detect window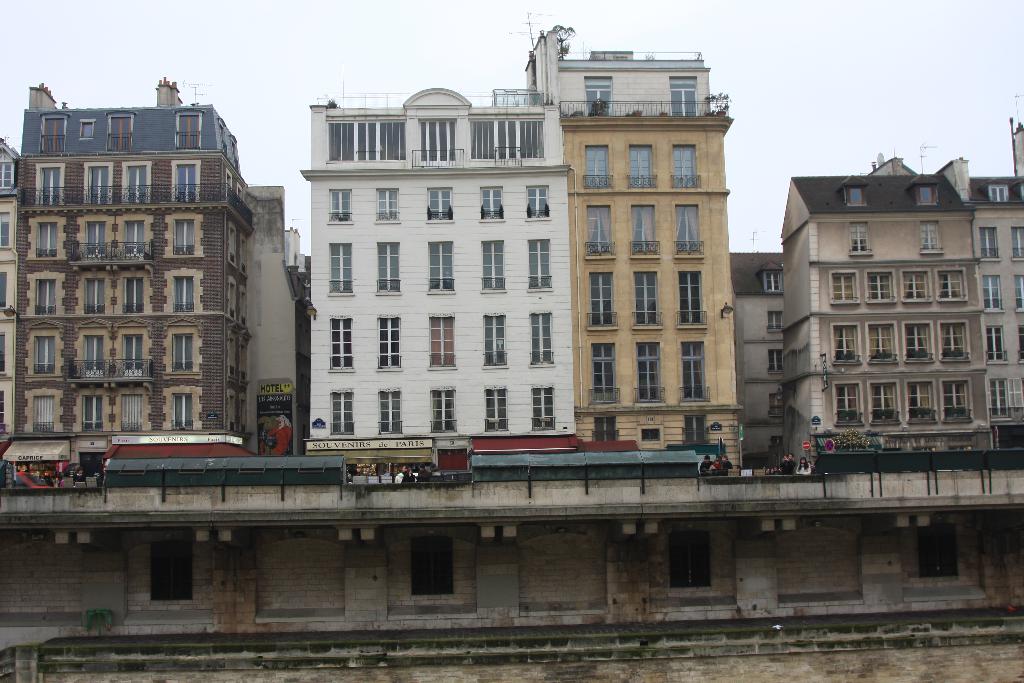
bbox=(767, 308, 783, 331)
